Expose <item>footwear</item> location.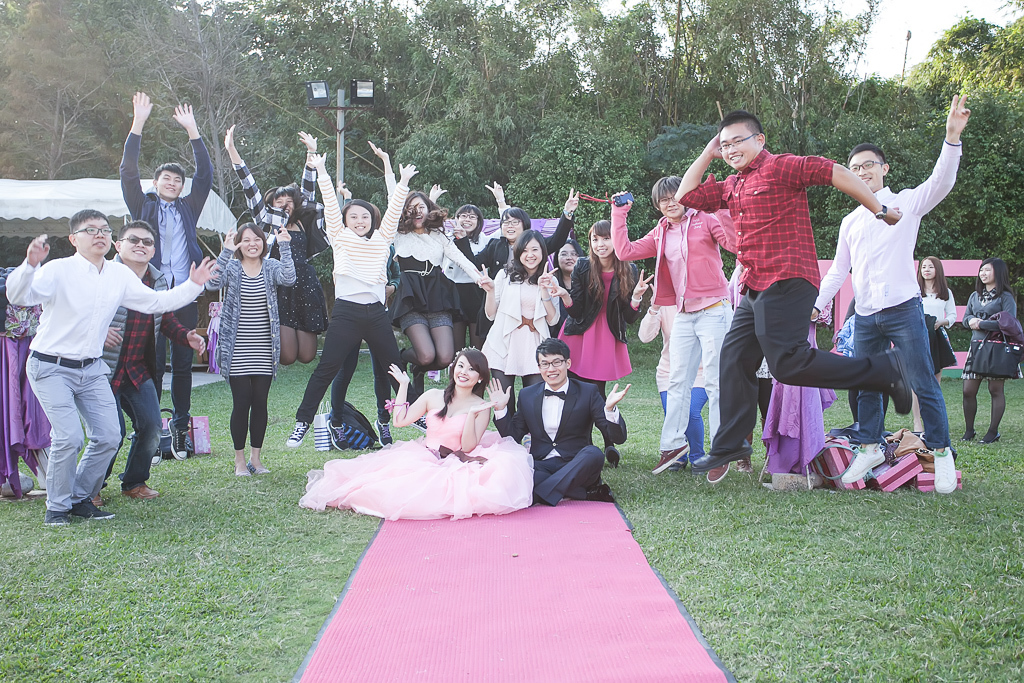
Exposed at bbox=(235, 433, 246, 478).
